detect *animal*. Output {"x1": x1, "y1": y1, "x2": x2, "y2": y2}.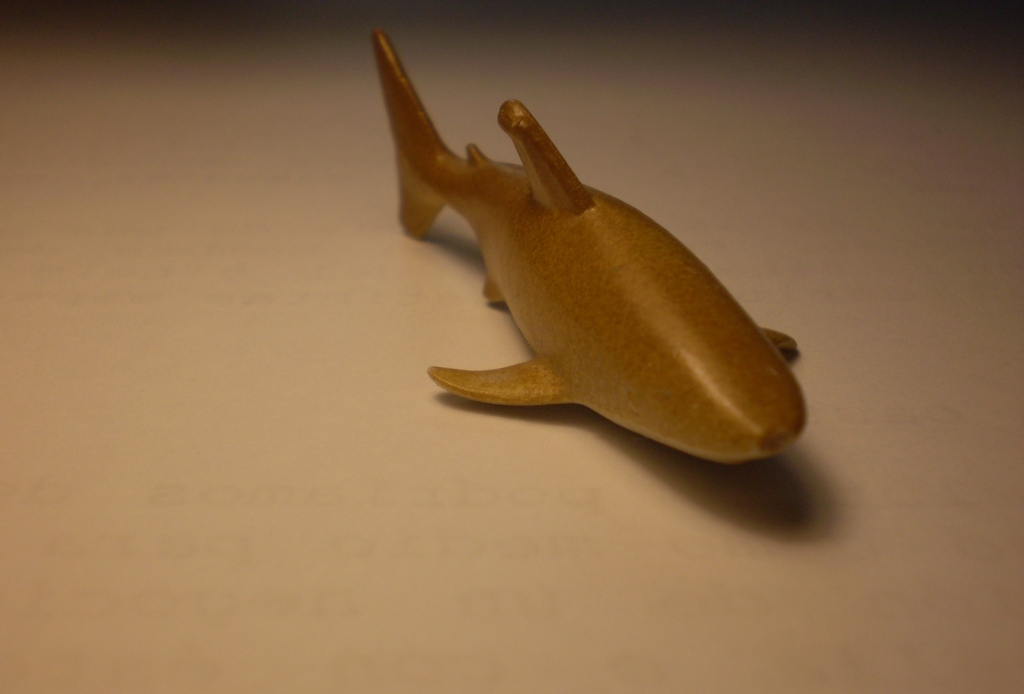
{"x1": 373, "y1": 23, "x2": 810, "y2": 457}.
